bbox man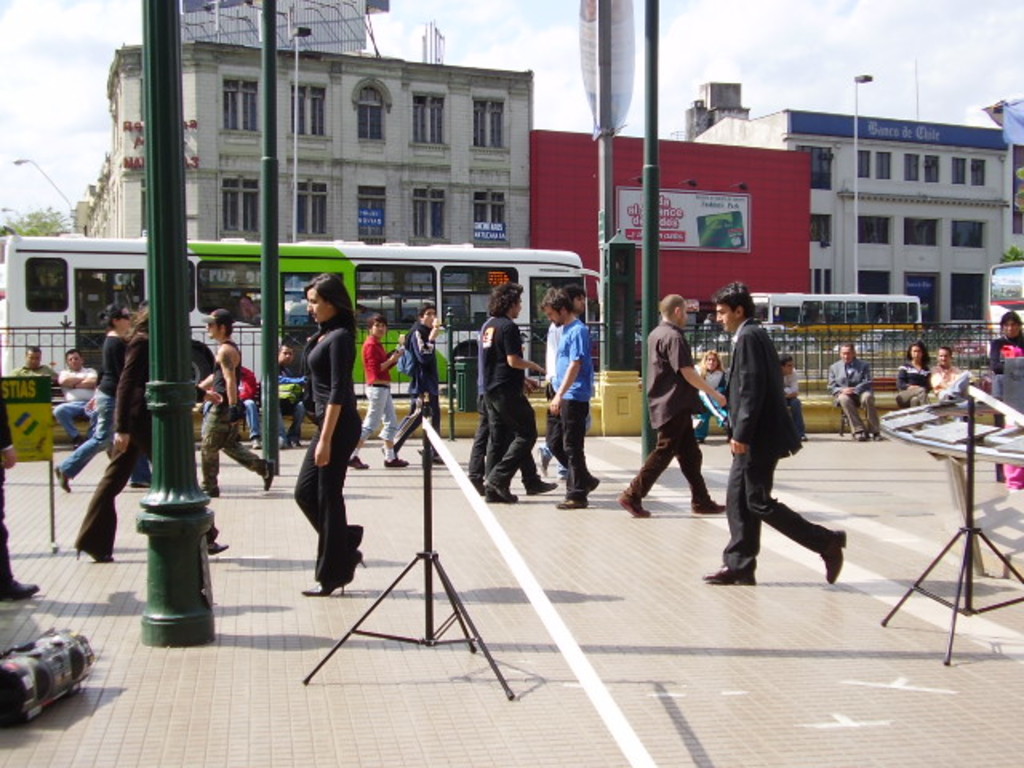
0:378:42:597
